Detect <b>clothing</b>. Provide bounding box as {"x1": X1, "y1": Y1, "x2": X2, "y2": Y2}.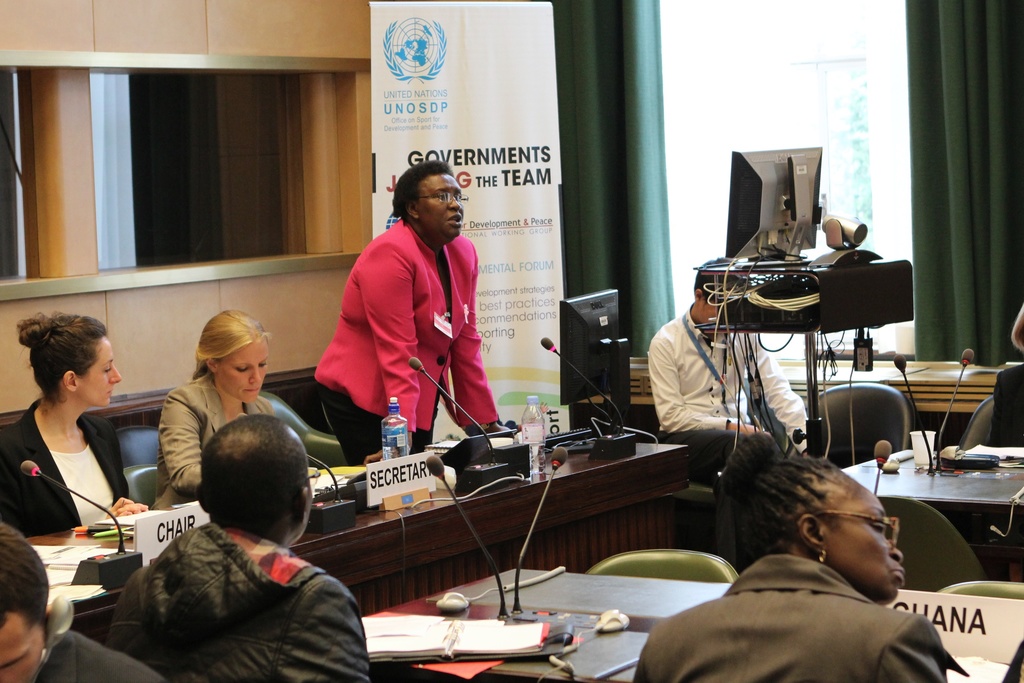
{"x1": 0, "y1": 384, "x2": 133, "y2": 538}.
